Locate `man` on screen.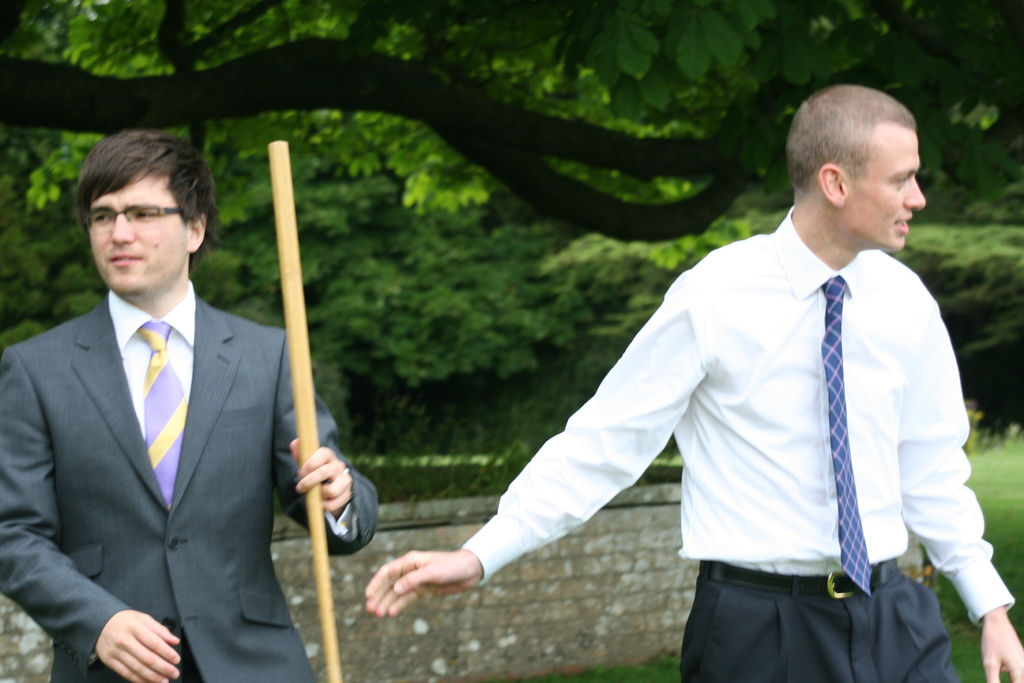
On screen at [x1=0, y1=120, x2=370, y2=682].
